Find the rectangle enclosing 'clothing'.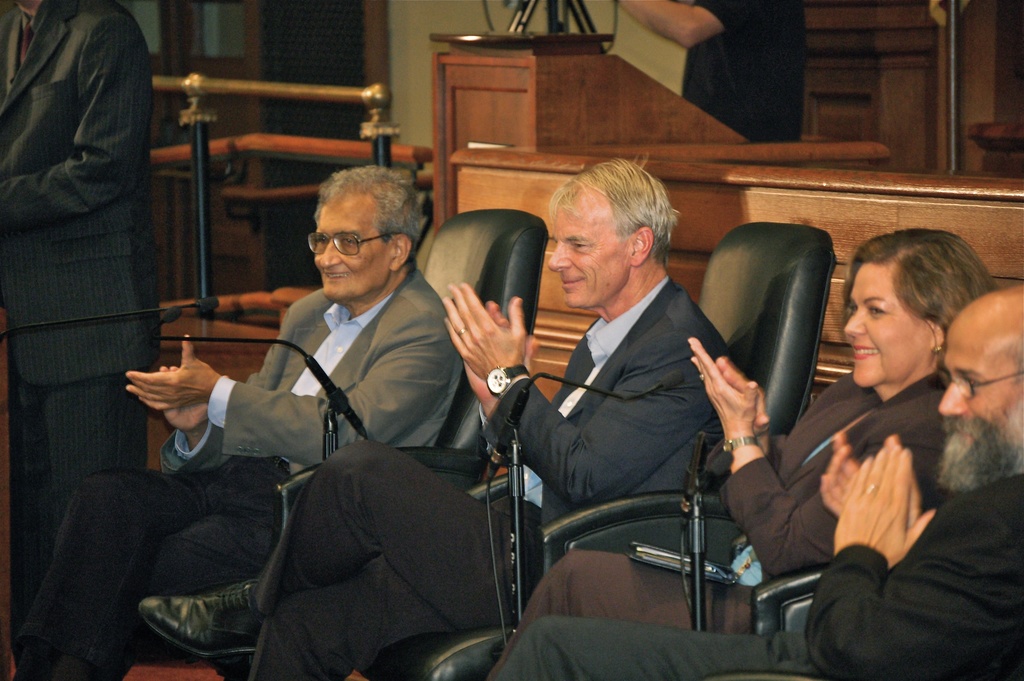
crop(243, 457, 530, 680).
